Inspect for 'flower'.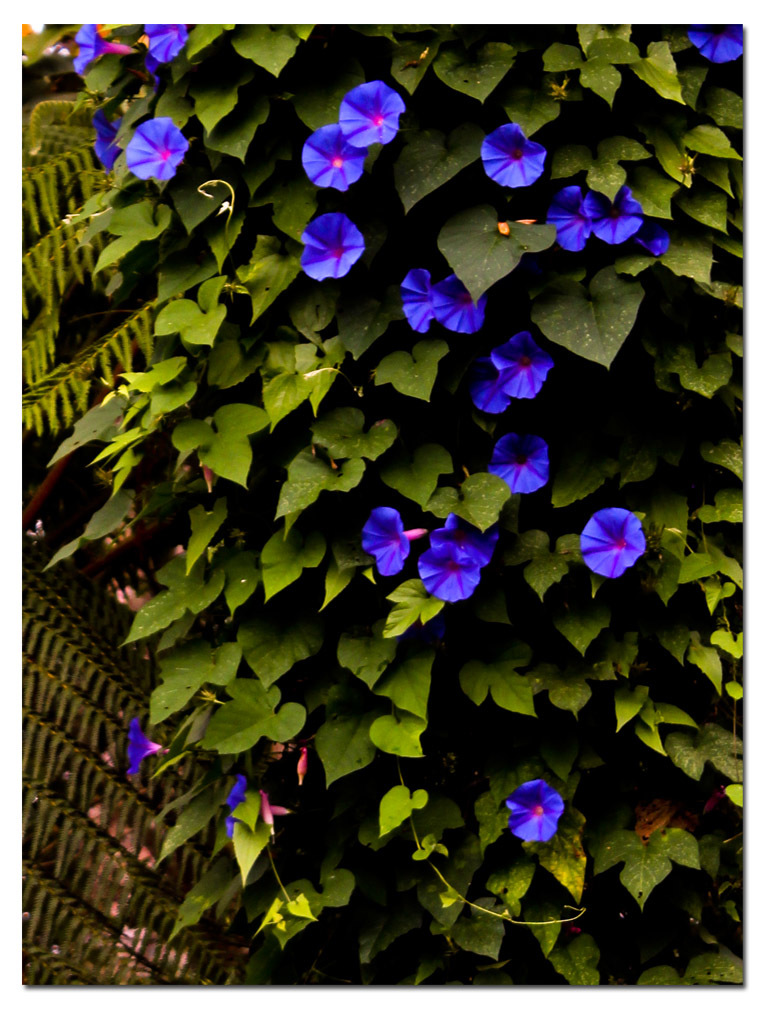
Inspection: [left=478, top=118, right=551, bottom=187].
